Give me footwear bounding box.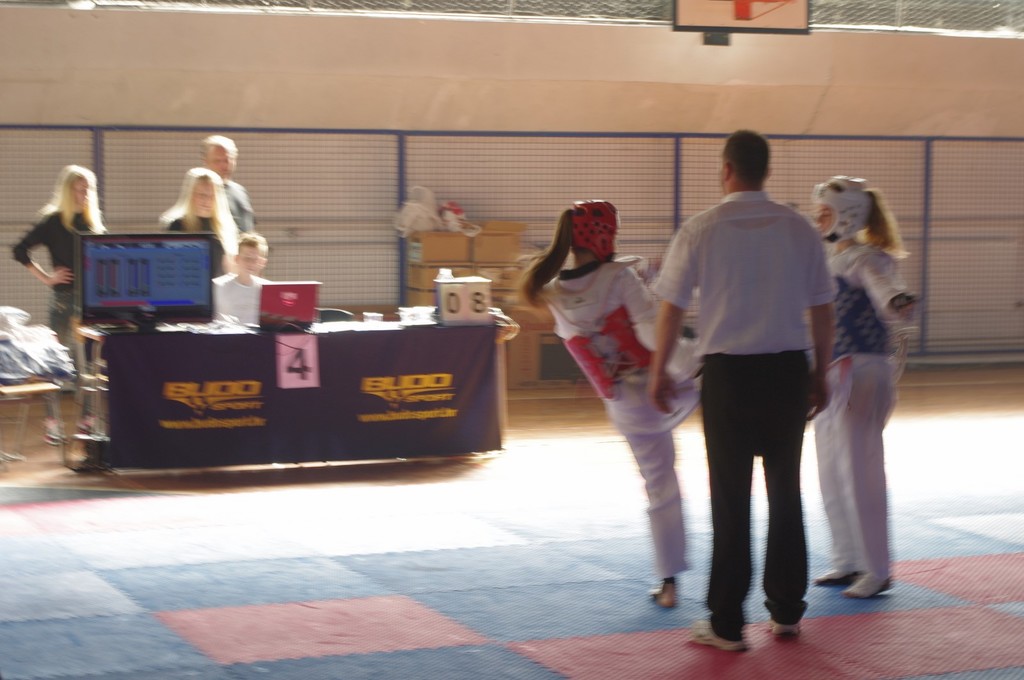
<bbox>690, 627, 745, 652</bbox>.
